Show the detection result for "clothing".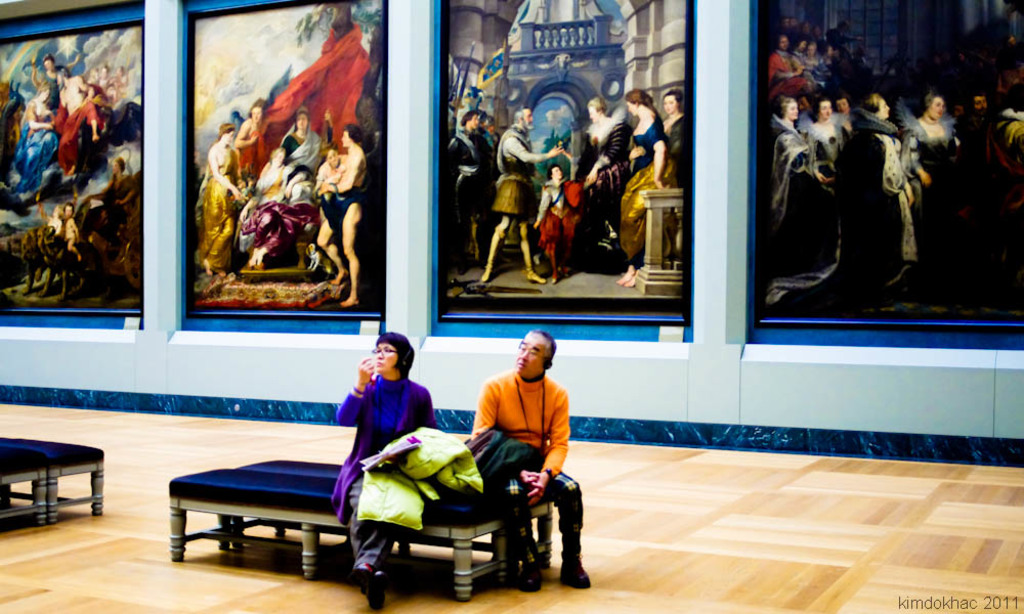
BBox(462, 377, 572, 480).
